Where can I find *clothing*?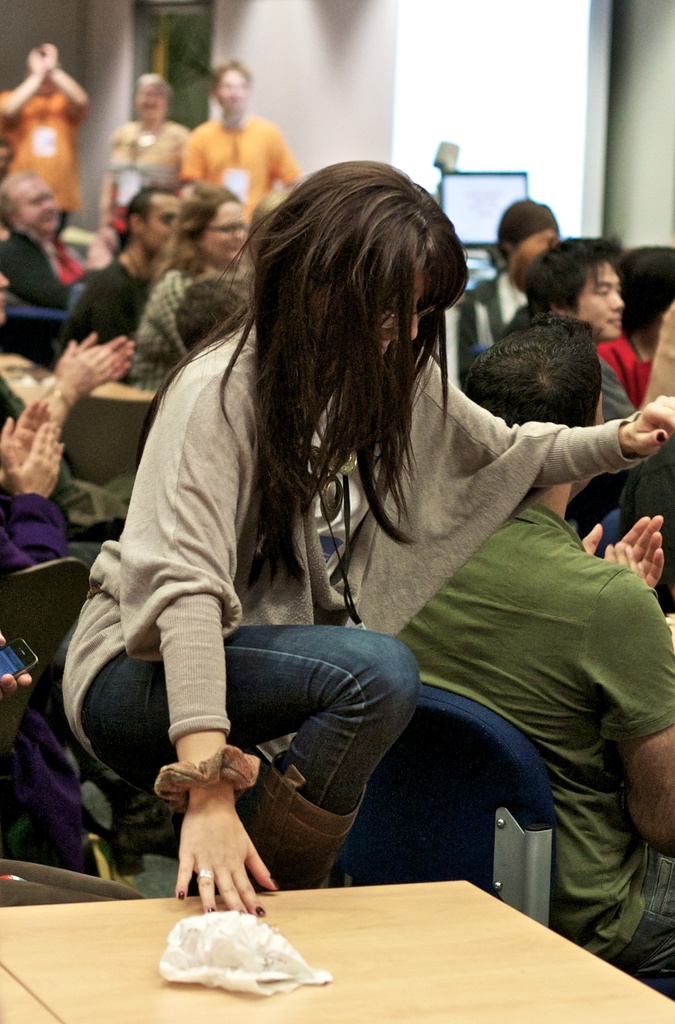
You can find it at left=61, top=319, right=655, bottom=815.
